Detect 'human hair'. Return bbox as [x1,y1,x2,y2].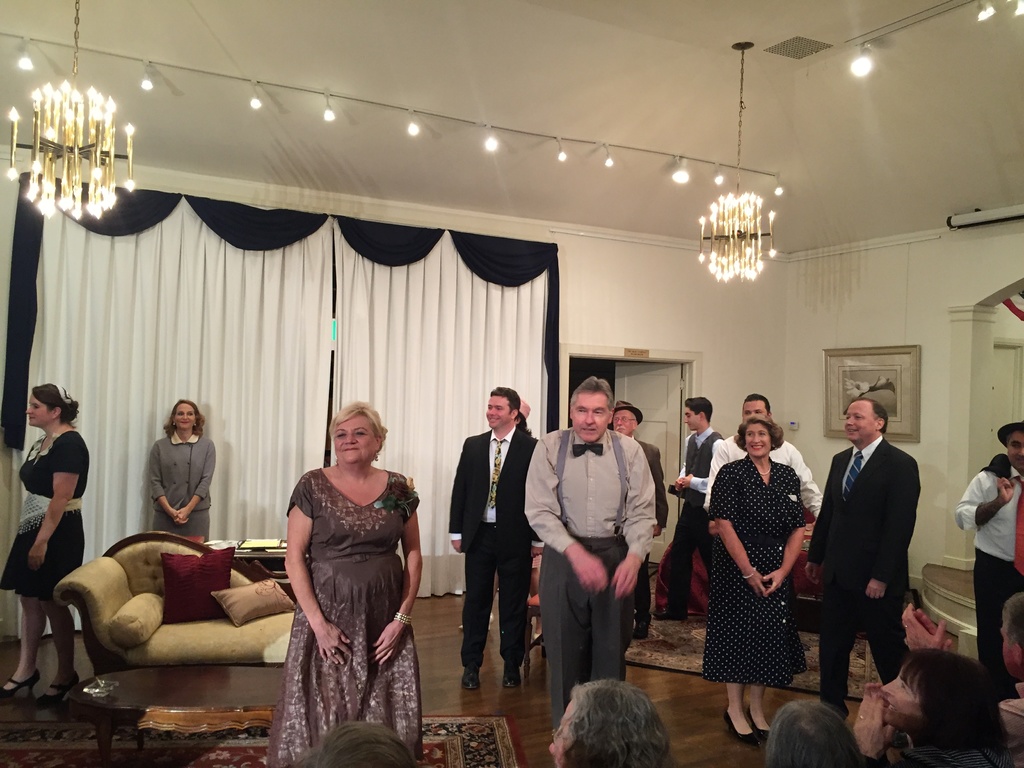
[568,374,614,415].
